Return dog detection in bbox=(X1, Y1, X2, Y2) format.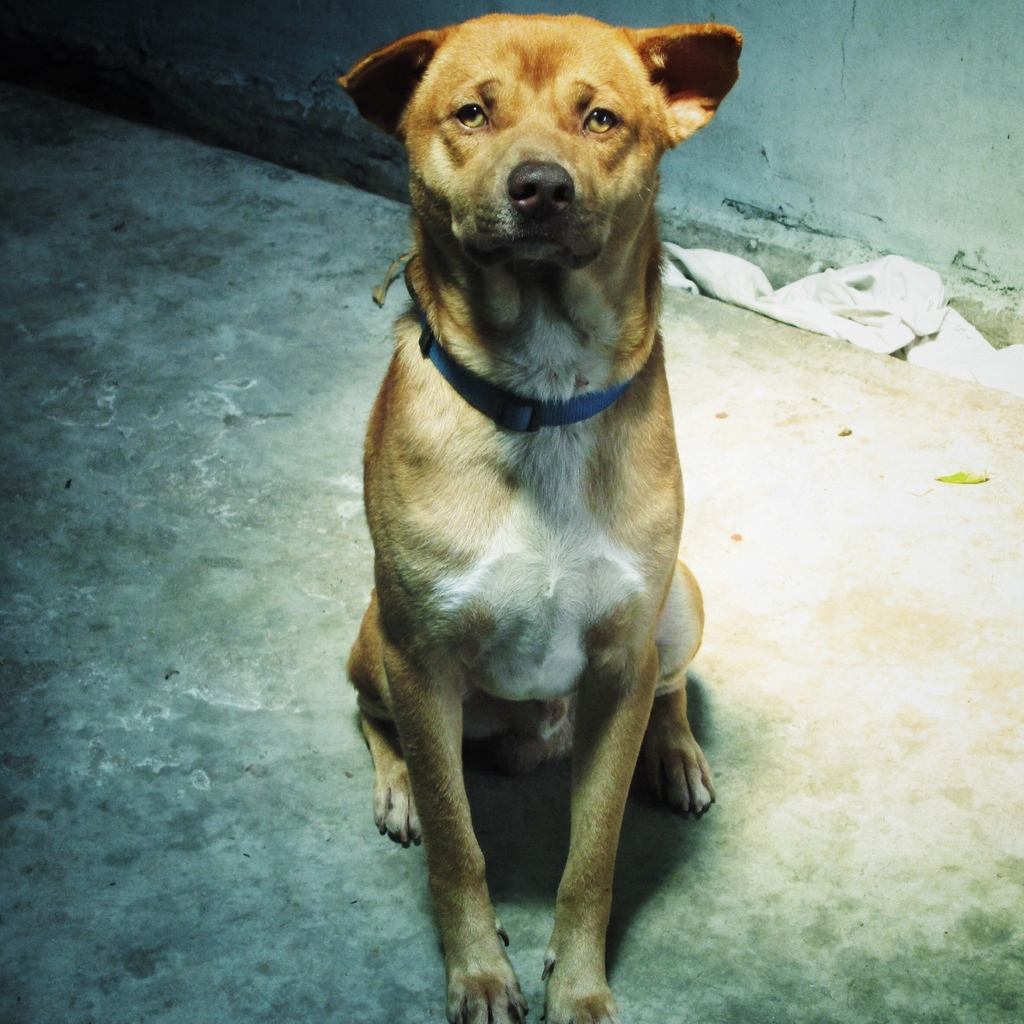
bbox=(340, 15, 743, 1023).
